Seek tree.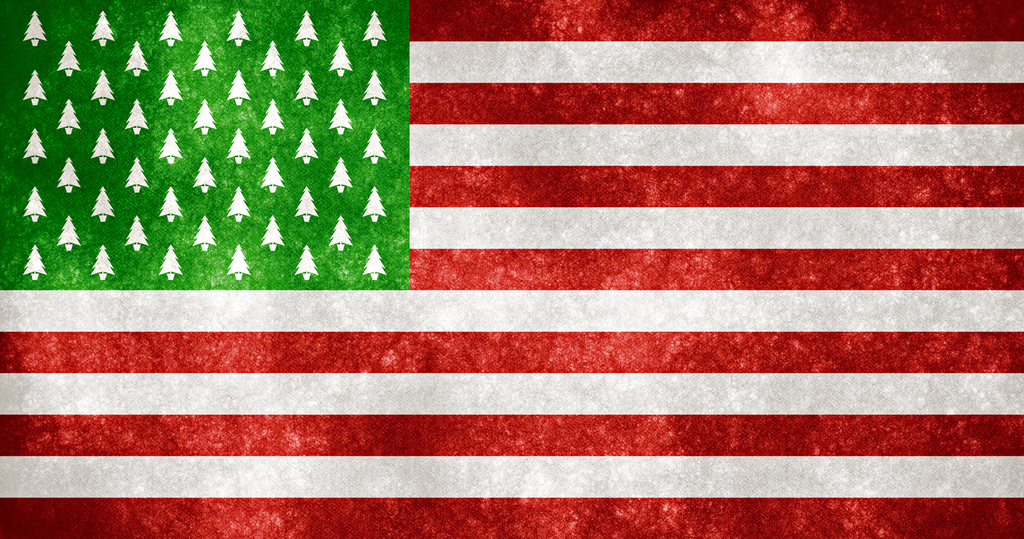
158,246,182,275.
